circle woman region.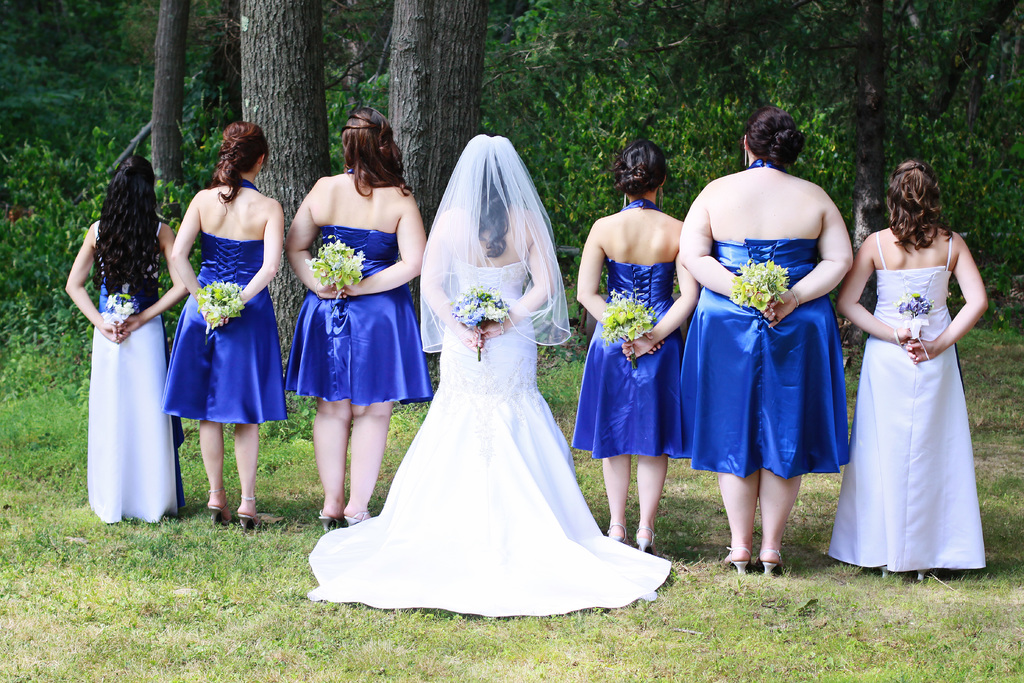
Region: Rect(834, 158, 986, 575).
